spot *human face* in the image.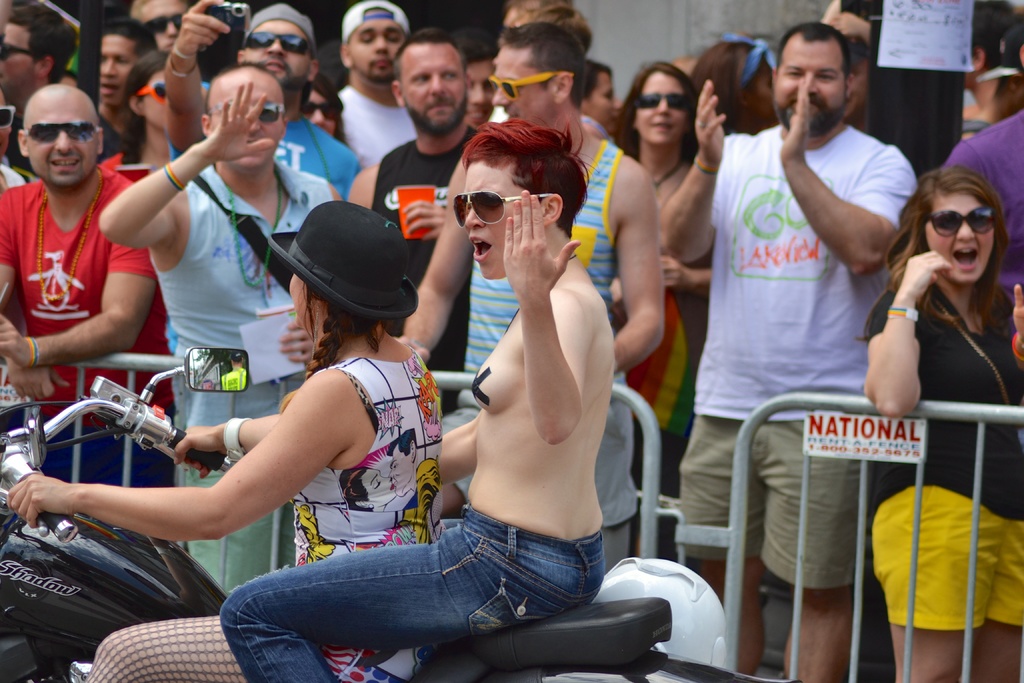
*human face* found at bbox=(243, 15, 312, 106).
